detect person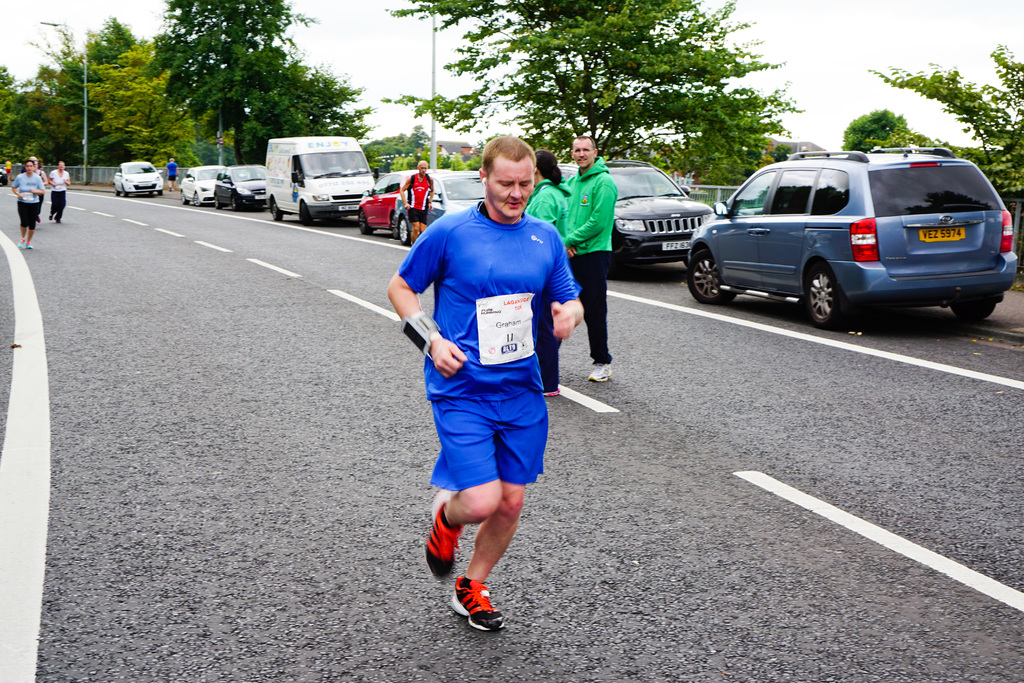
l=164, t=163, r=182, b=194
